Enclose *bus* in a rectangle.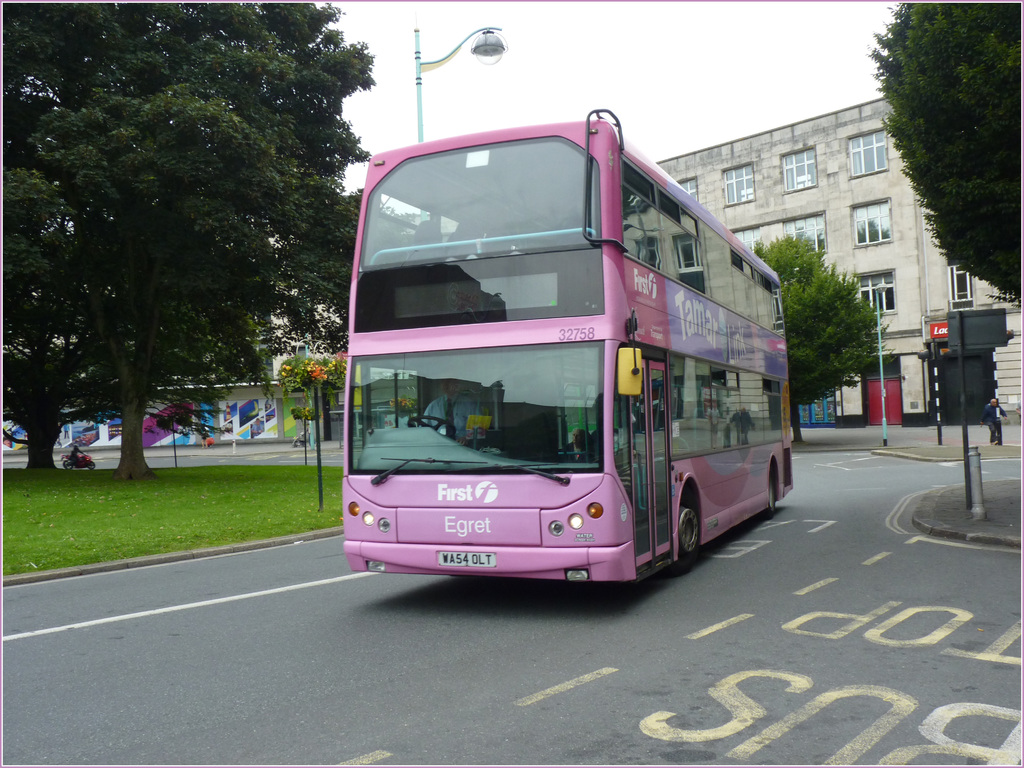
pyautogui.locateOnScreen(342, 106, 794, 587).
